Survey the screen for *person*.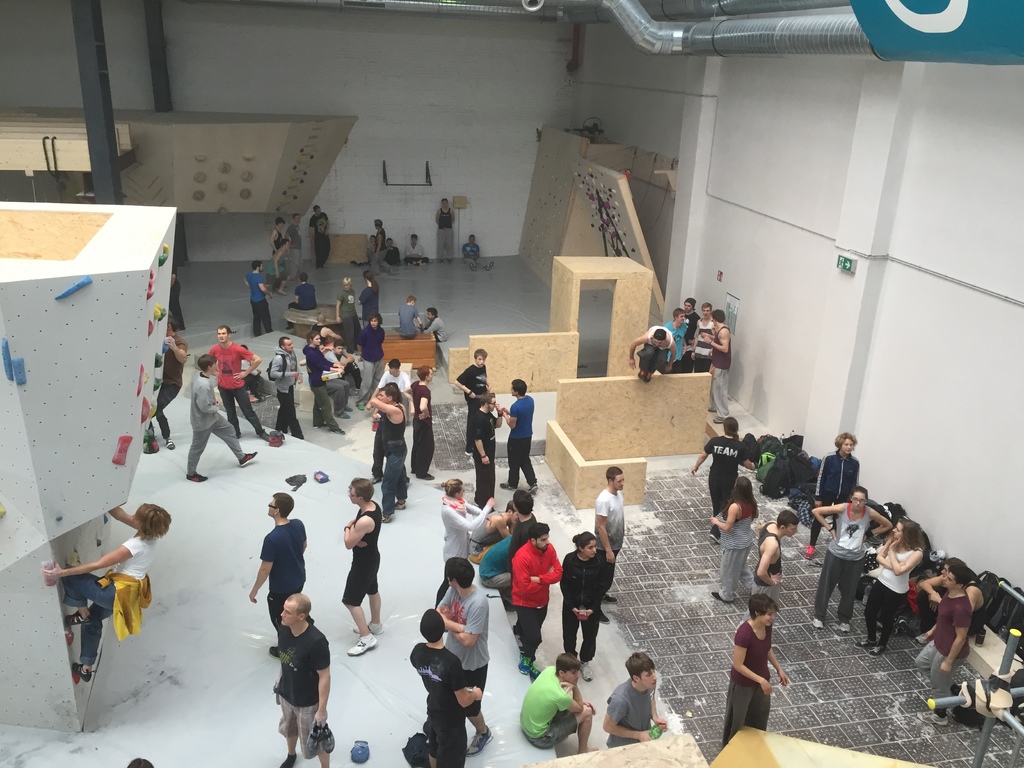
Survey found: l=348, t=476, r=388, b=659.
